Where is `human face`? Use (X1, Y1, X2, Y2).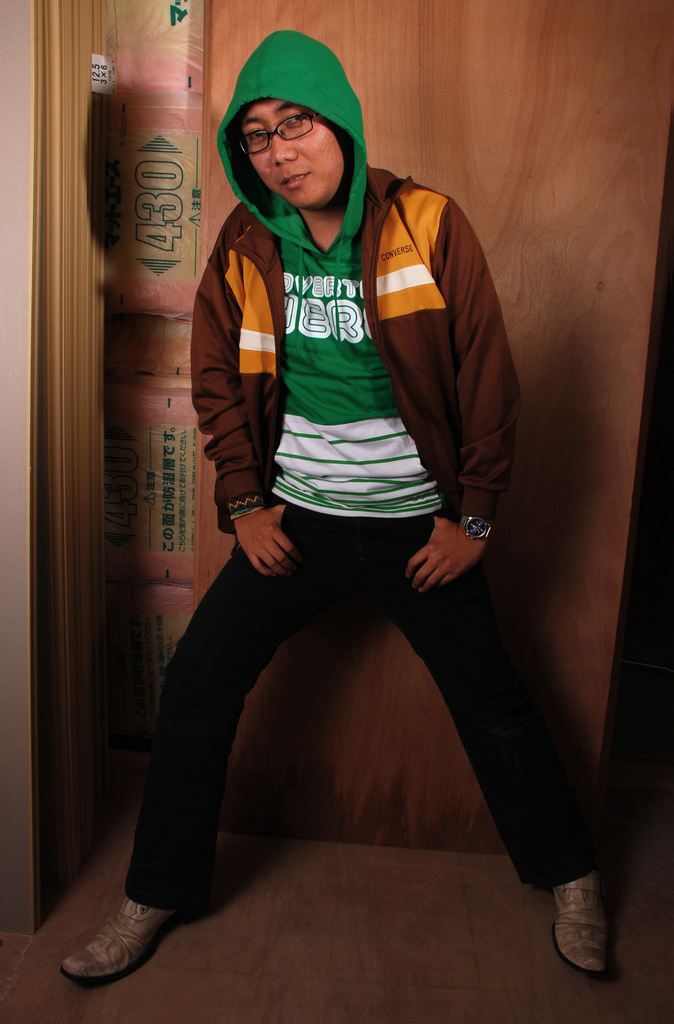
(236, 97, 347, 209).
